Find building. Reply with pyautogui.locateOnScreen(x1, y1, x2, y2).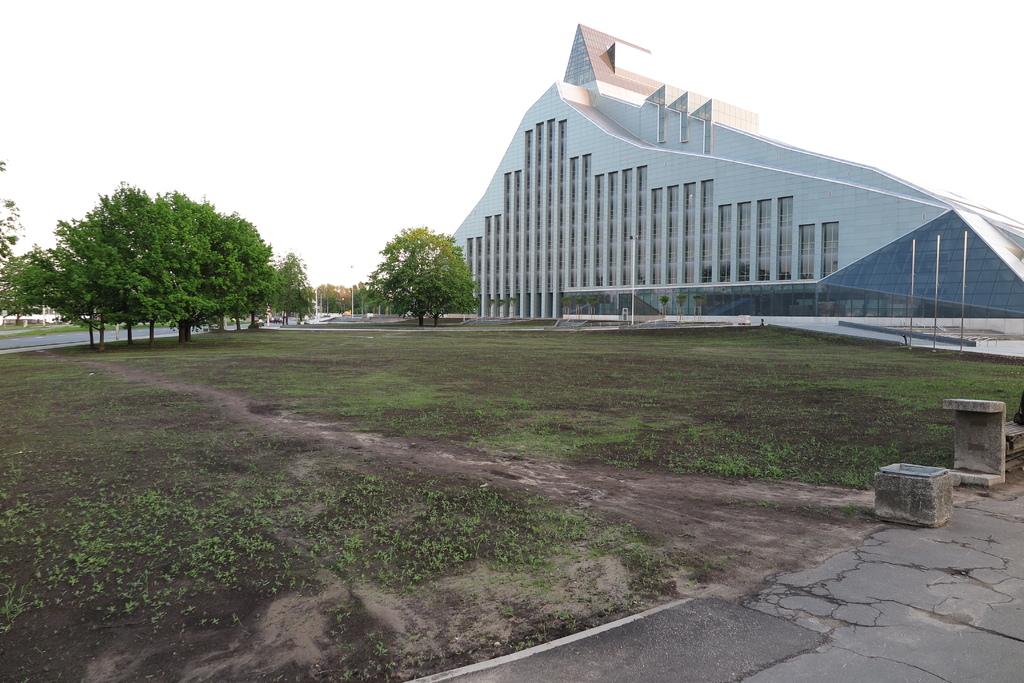
pyautogui.locateOnScreen(425, 17, 1023, 317).
